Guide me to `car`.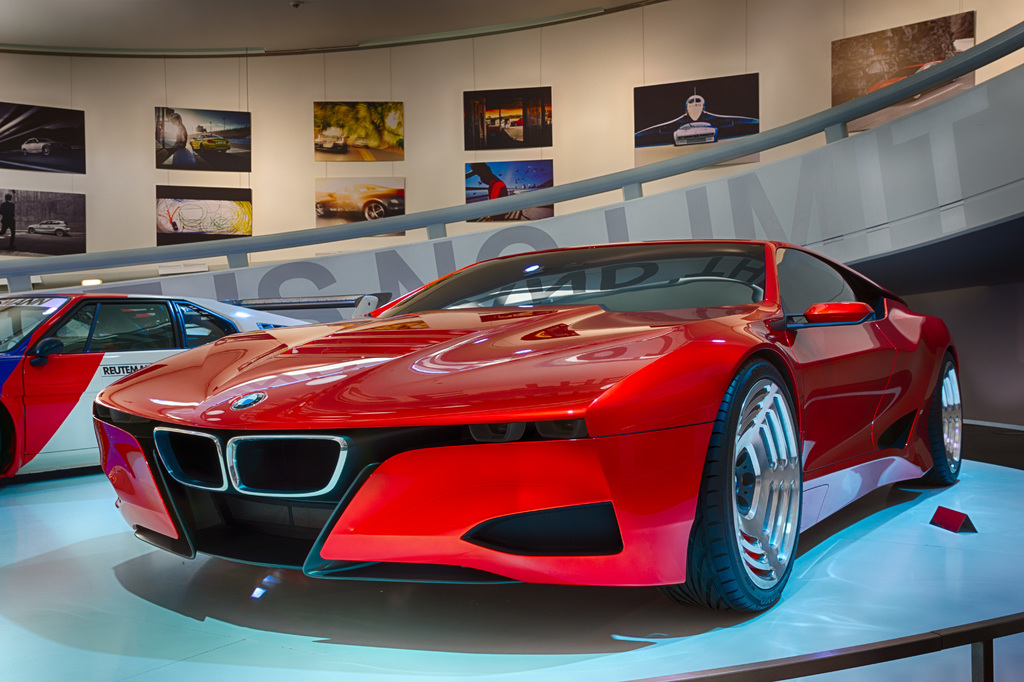
Guidance: BBox(29, 219, 69, 235).
